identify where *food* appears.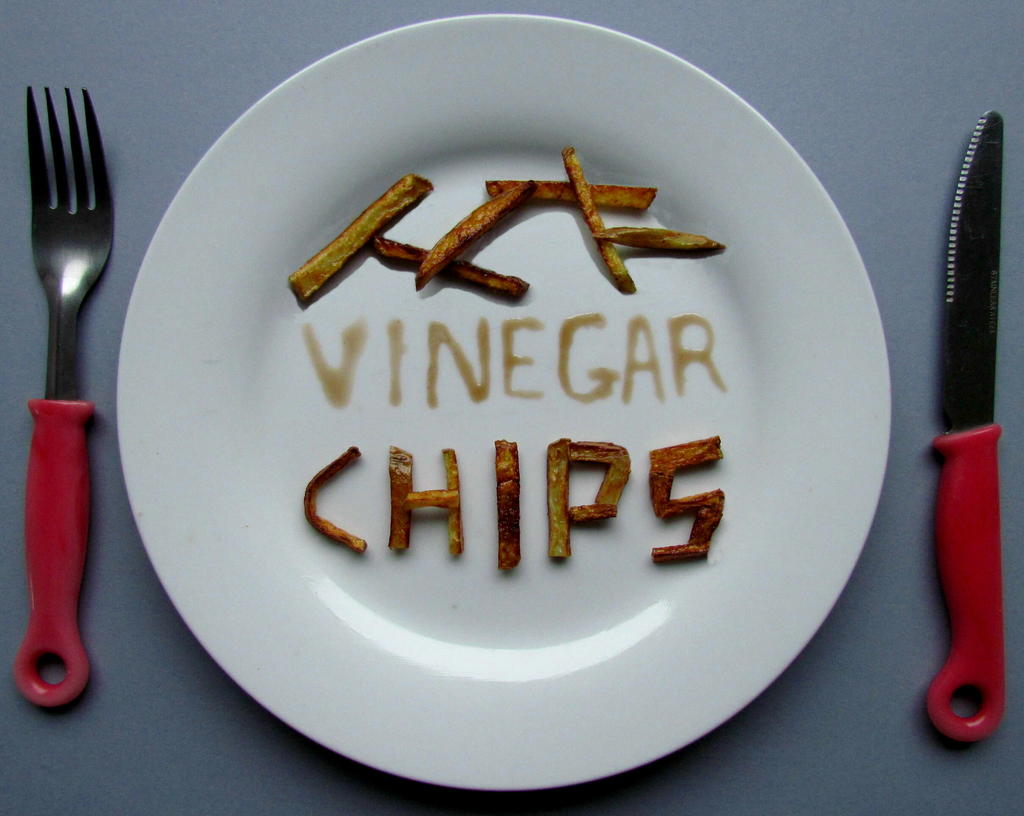
Appears at 441/446/465/562.
